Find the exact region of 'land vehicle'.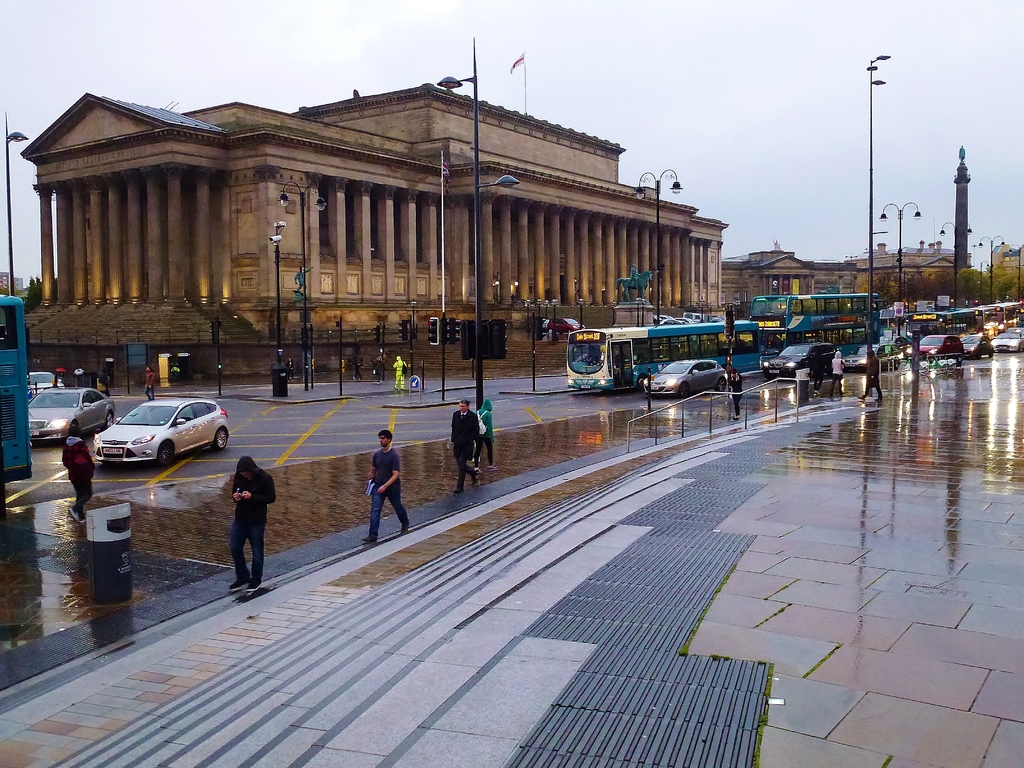
Exact region: <region>644, 357, 730, 399</region>.
